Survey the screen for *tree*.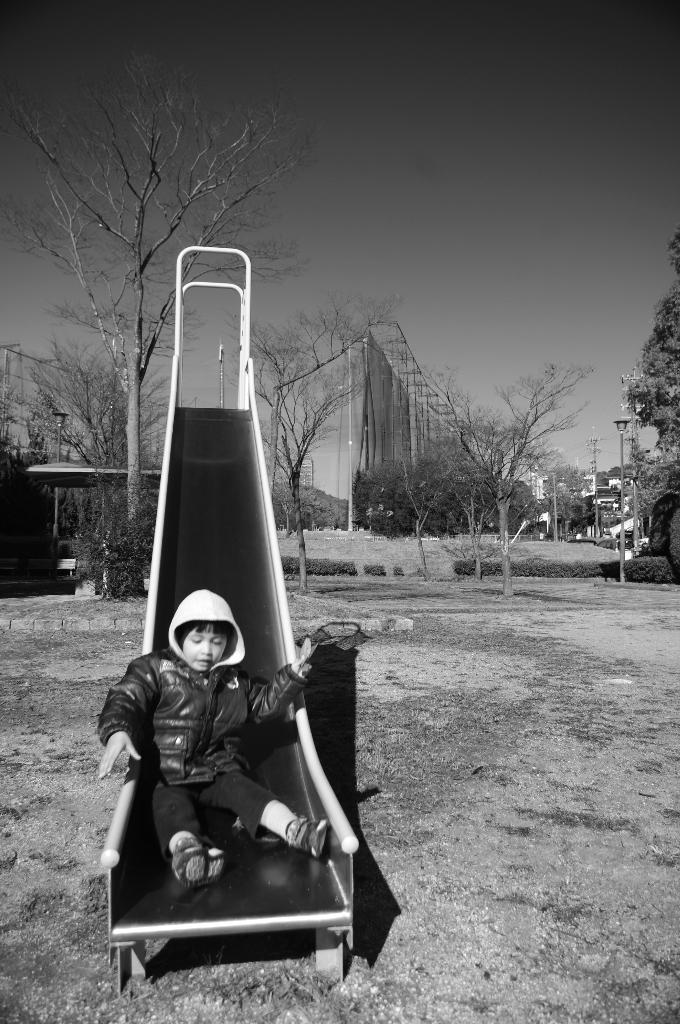
Survey found: {"x1": 356, "y1": 433, "x2": 492, "y2": 580}.
